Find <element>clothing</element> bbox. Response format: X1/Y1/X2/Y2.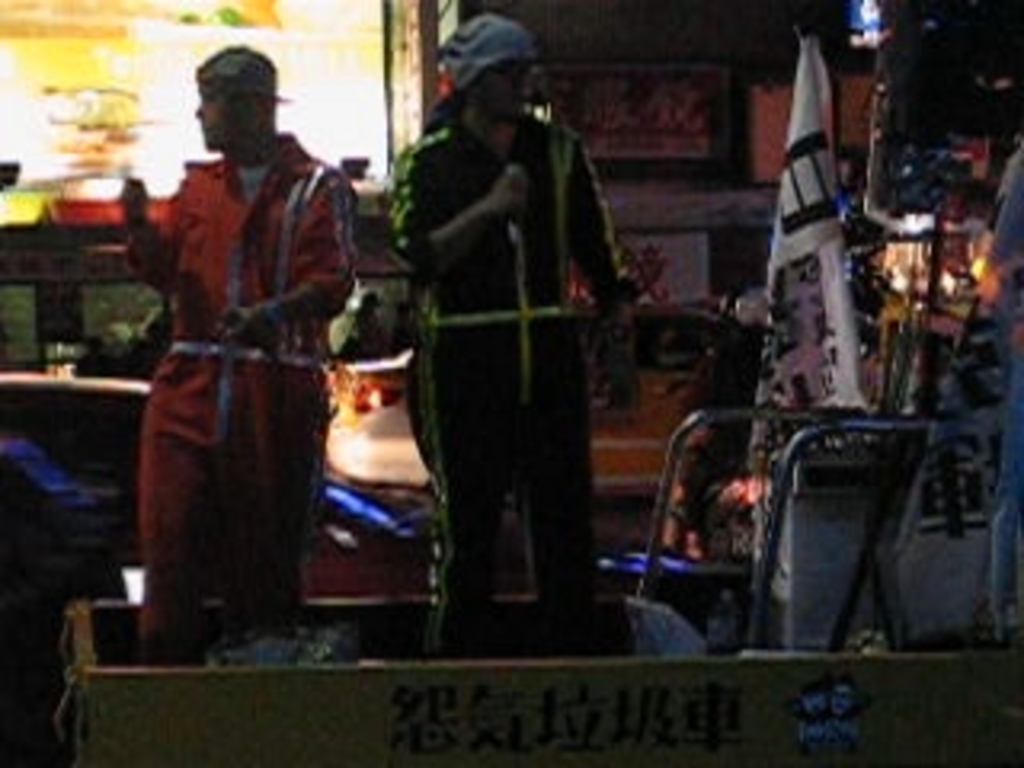
109/86/358/634.
